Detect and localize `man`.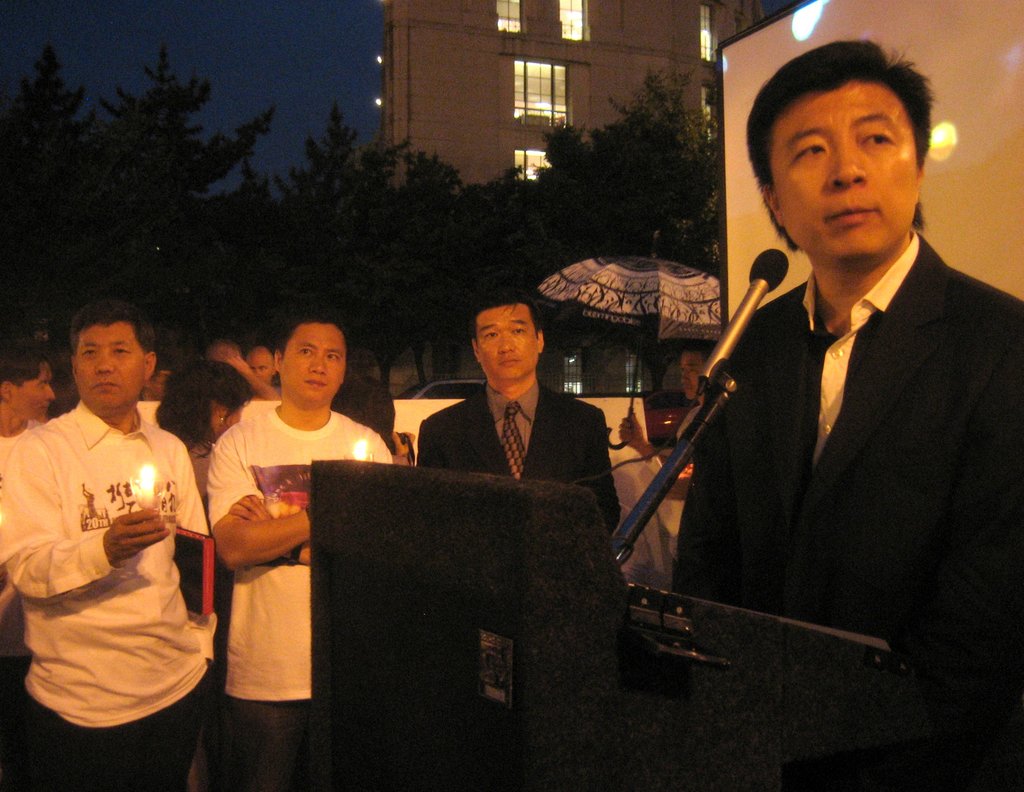
Localized at x1=678 y1=38 x2=1023 y2=777.
